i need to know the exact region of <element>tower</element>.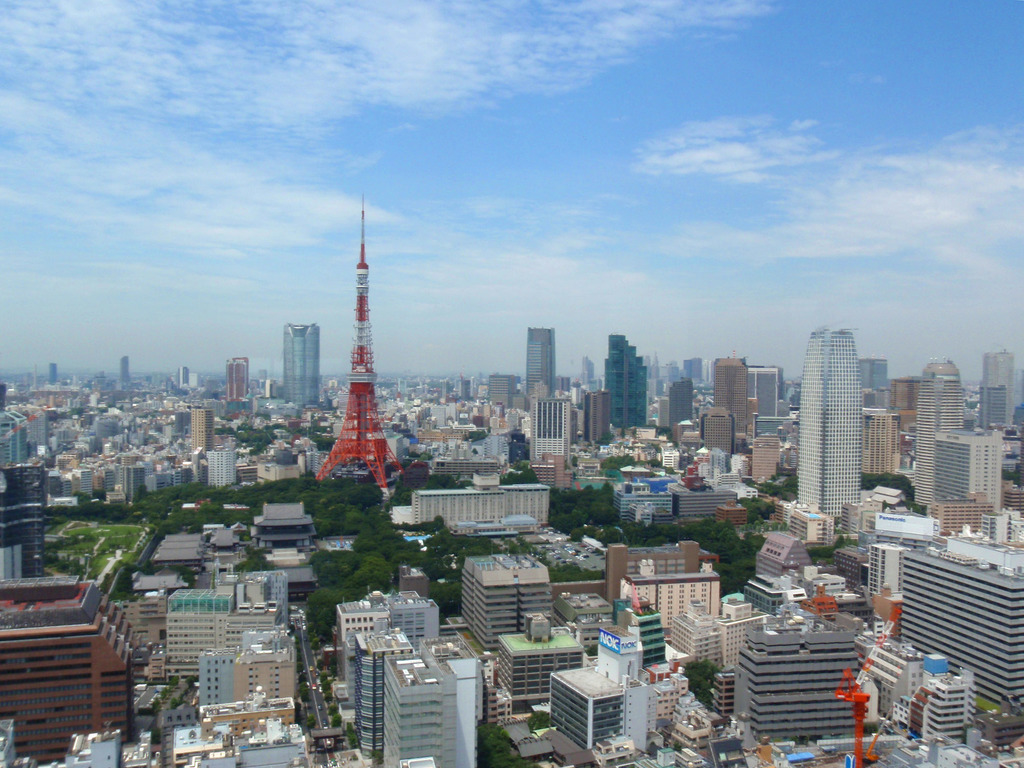
Region: <box>913,357,963,502</box>.
